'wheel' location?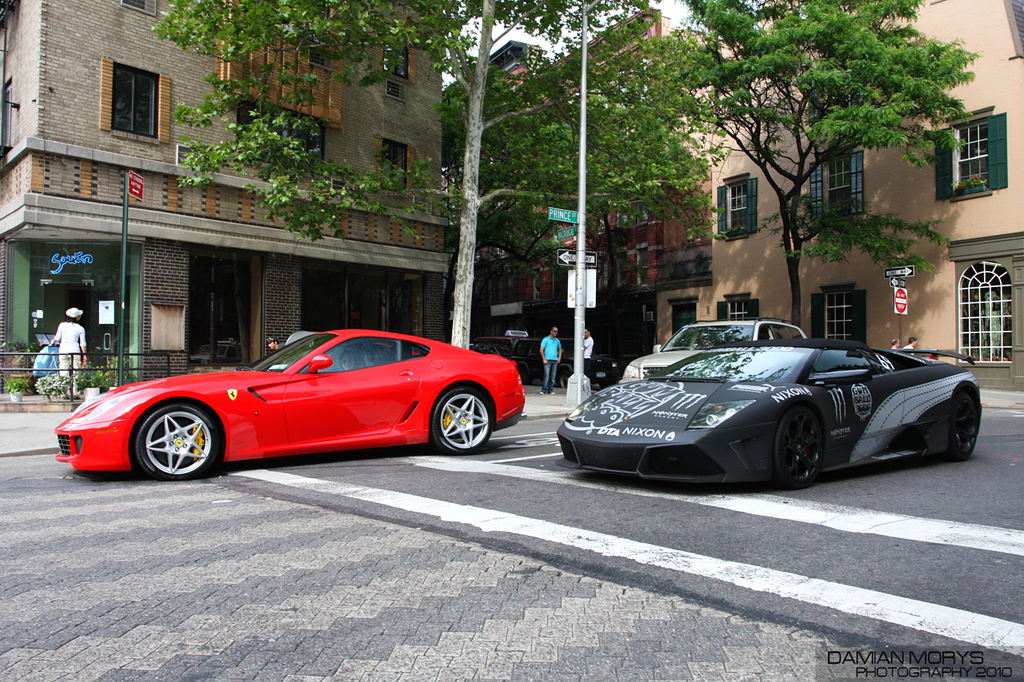
947/387/982/458
